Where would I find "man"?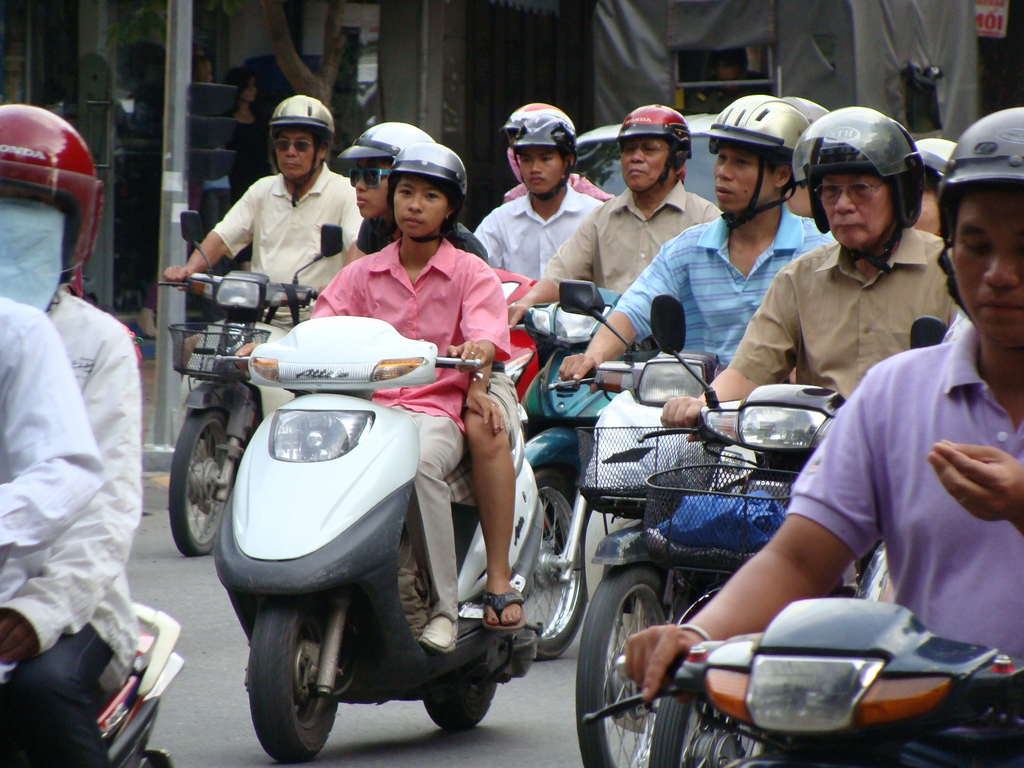
At rect(473, 113, 602, 281).
